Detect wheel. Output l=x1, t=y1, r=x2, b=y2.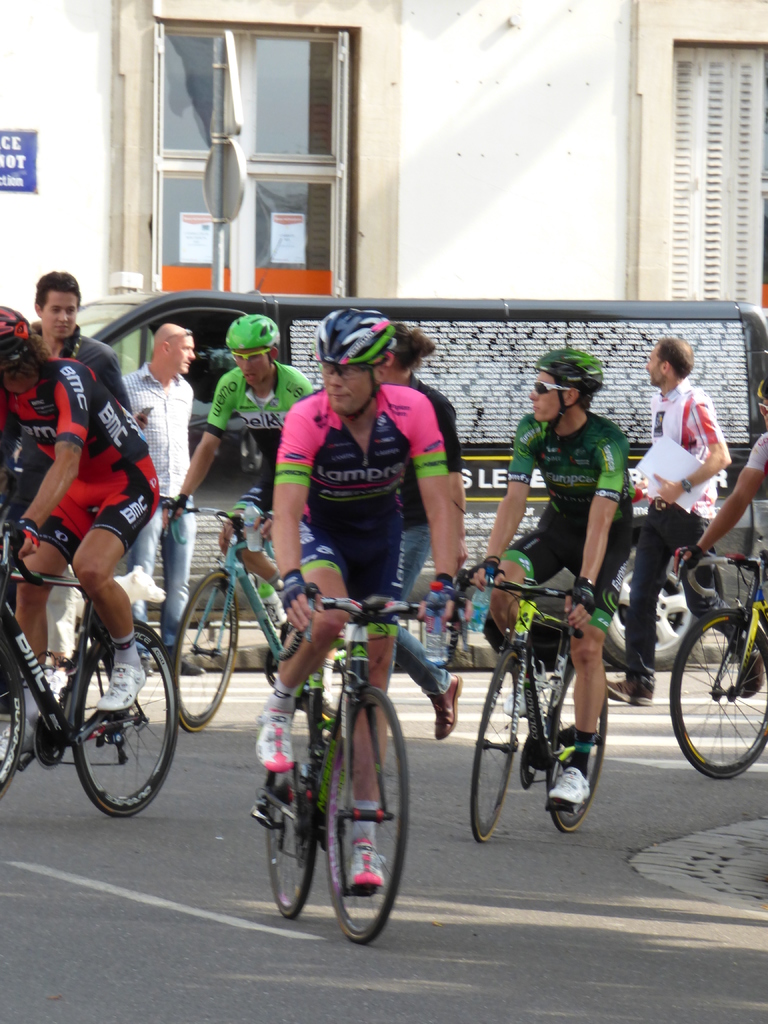
l=600, t=548, r=700, b=668.
